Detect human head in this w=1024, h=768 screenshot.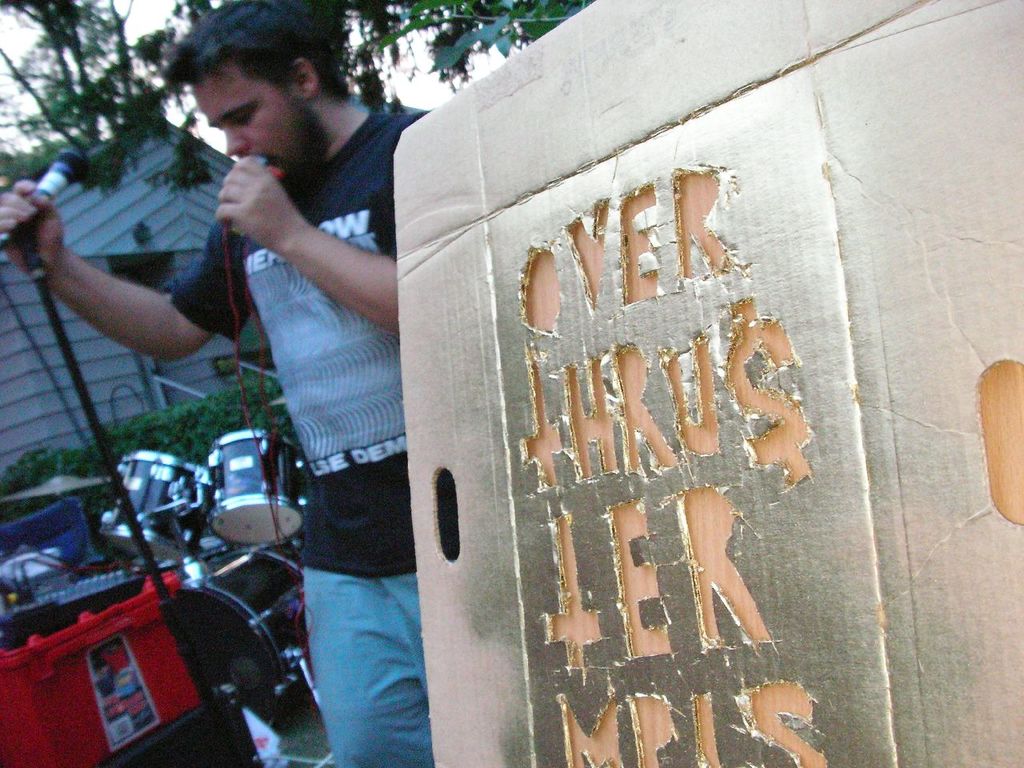
Detection: <bbox>160, 29, 338, 194</bbox>.
